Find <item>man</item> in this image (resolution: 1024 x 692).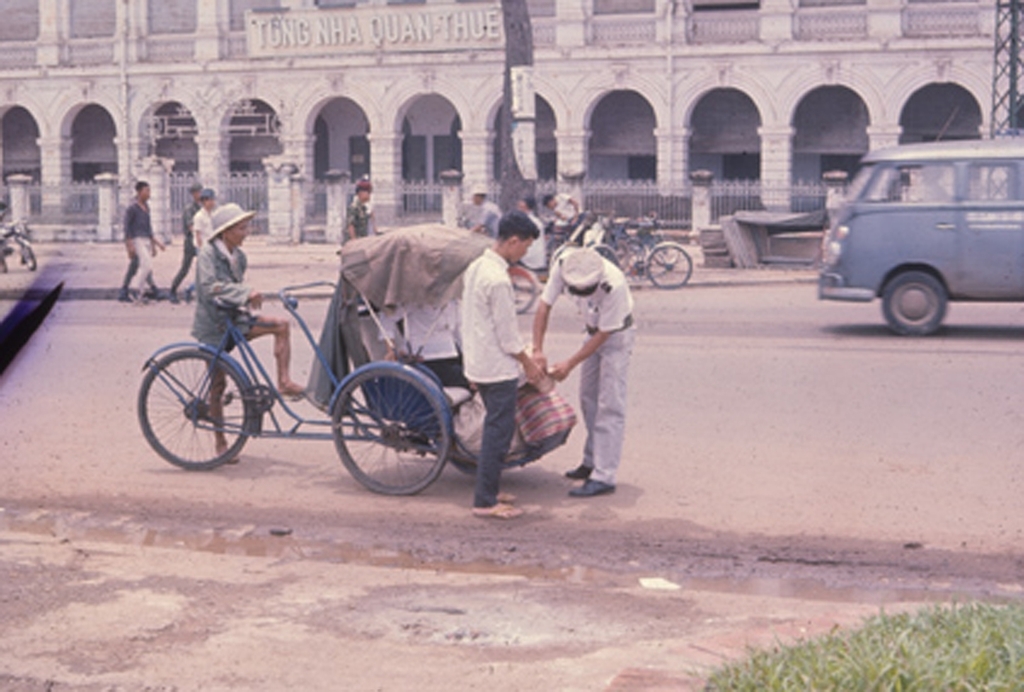
(470, 183, 503, 240).
